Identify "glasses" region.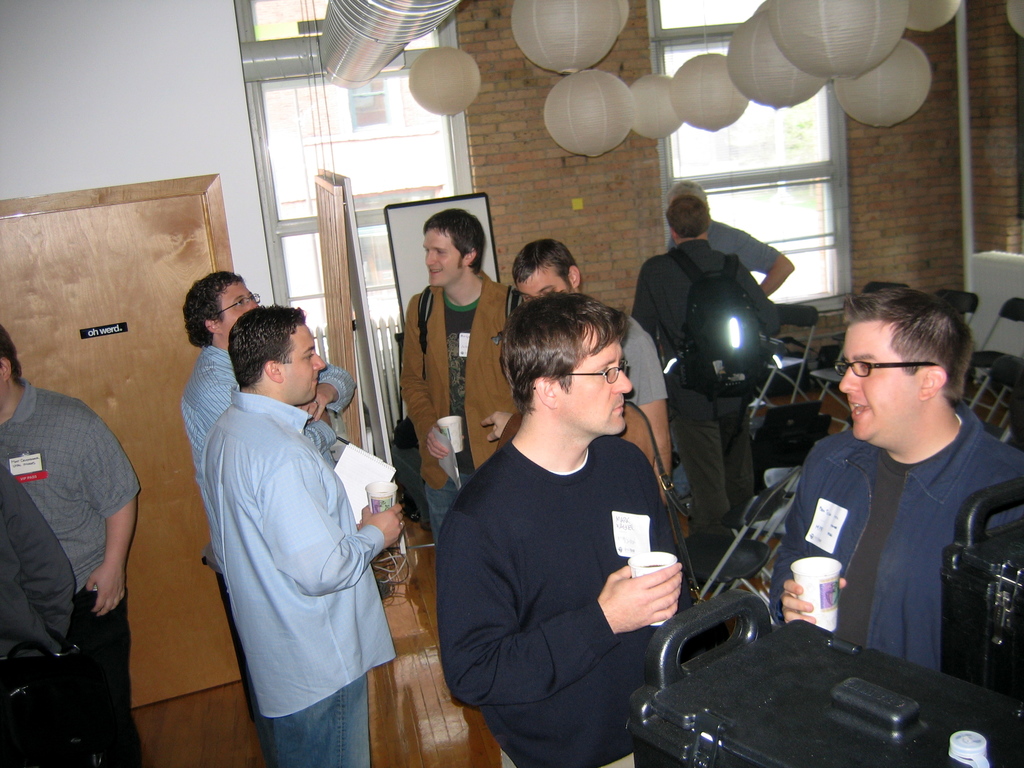
Region: <region>218, 288, 269, 322</region>.
